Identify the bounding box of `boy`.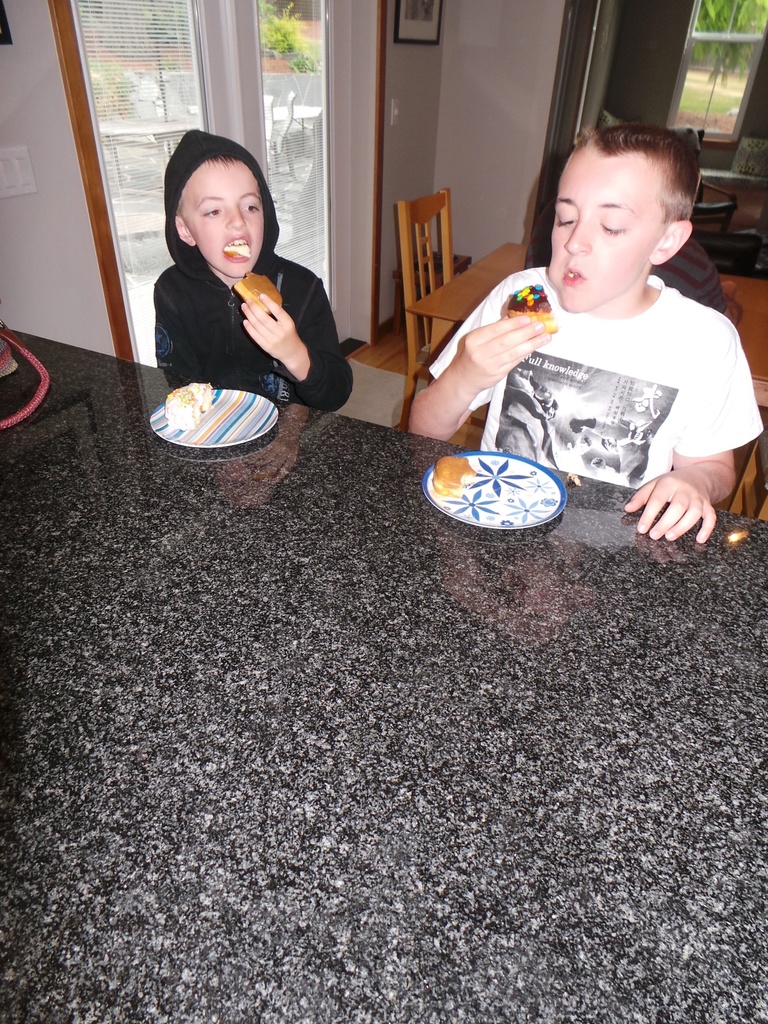
bbox=[458, 114, 745, 538].
